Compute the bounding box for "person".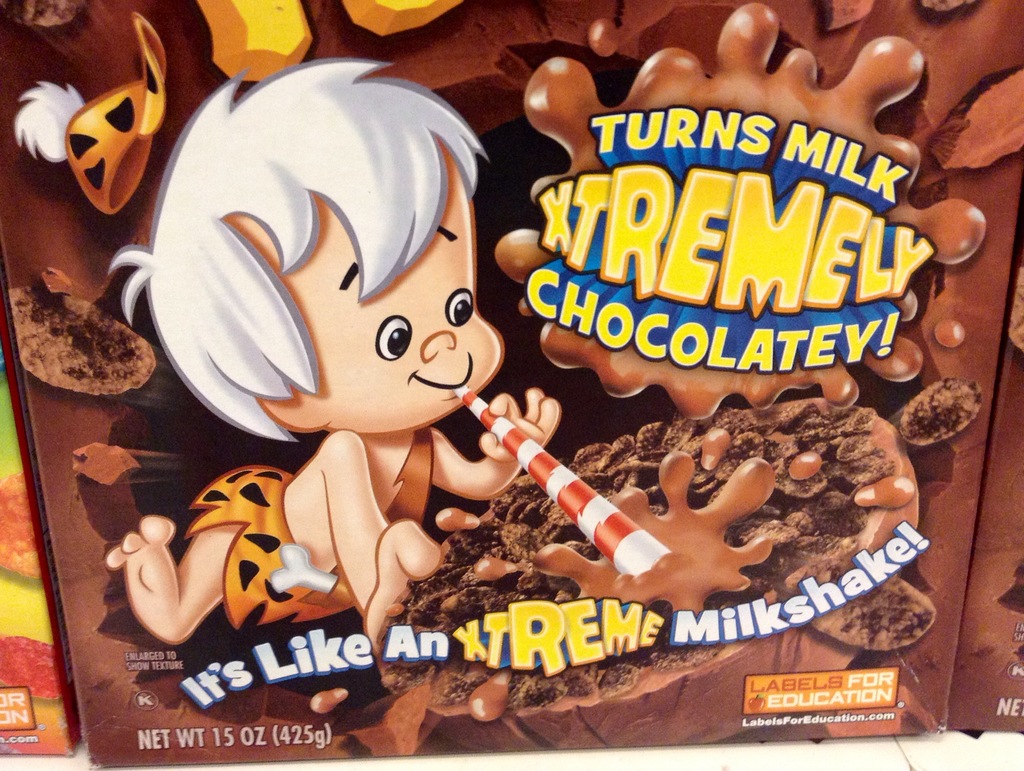
x1=106 y1=59 x2=564 y2=672.
